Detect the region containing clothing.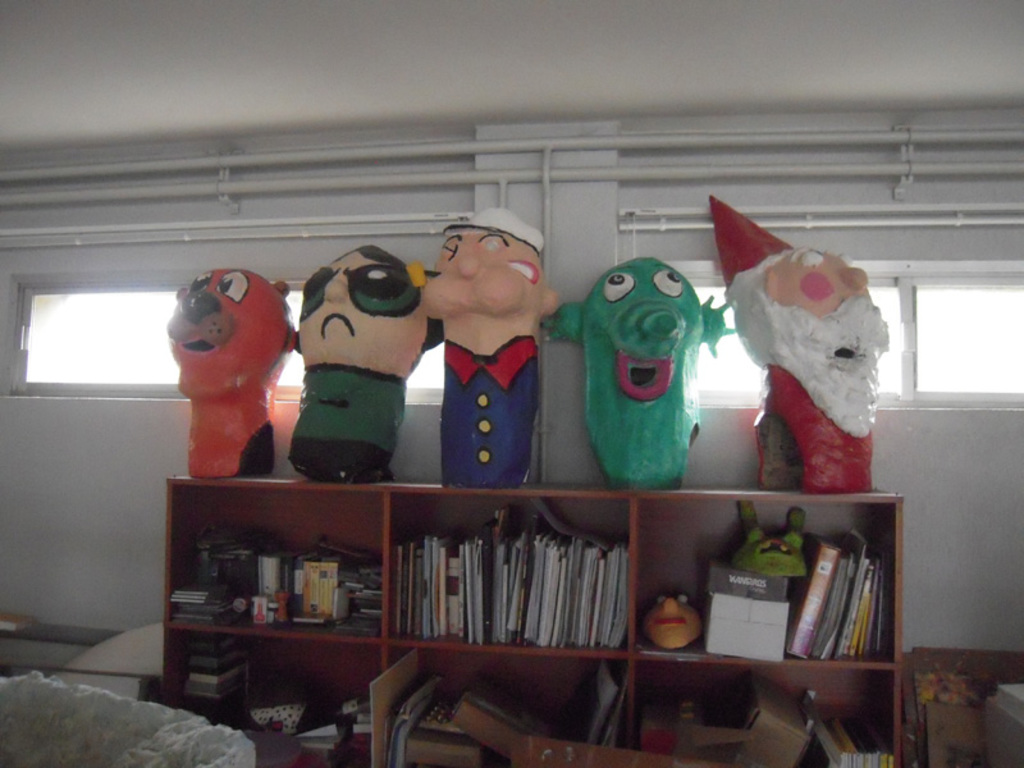
detection(284, 361, 407, 480).
